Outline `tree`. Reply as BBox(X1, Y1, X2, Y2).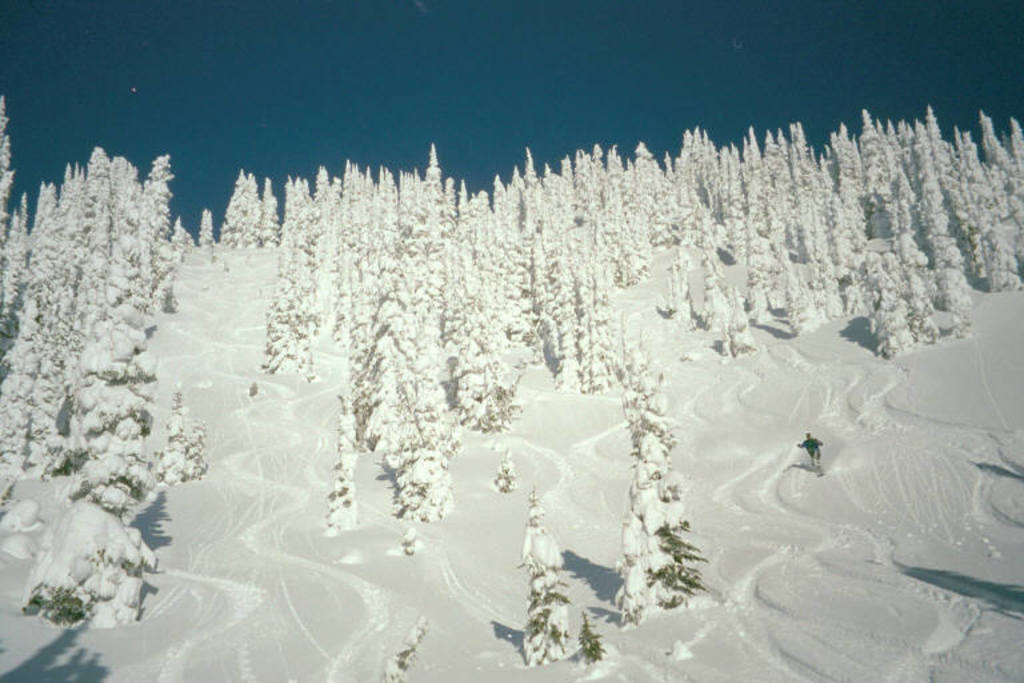
BBox(885, 157, 976, 344).
